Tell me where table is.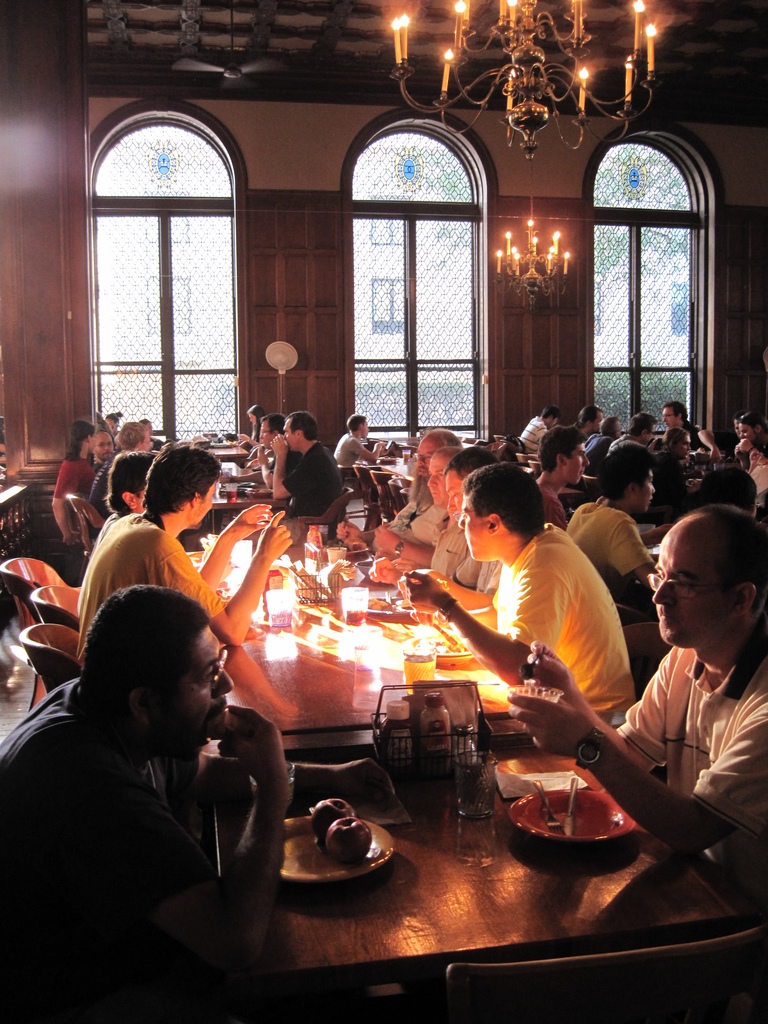
table is at select_region(238, 744, 767, 1023).
